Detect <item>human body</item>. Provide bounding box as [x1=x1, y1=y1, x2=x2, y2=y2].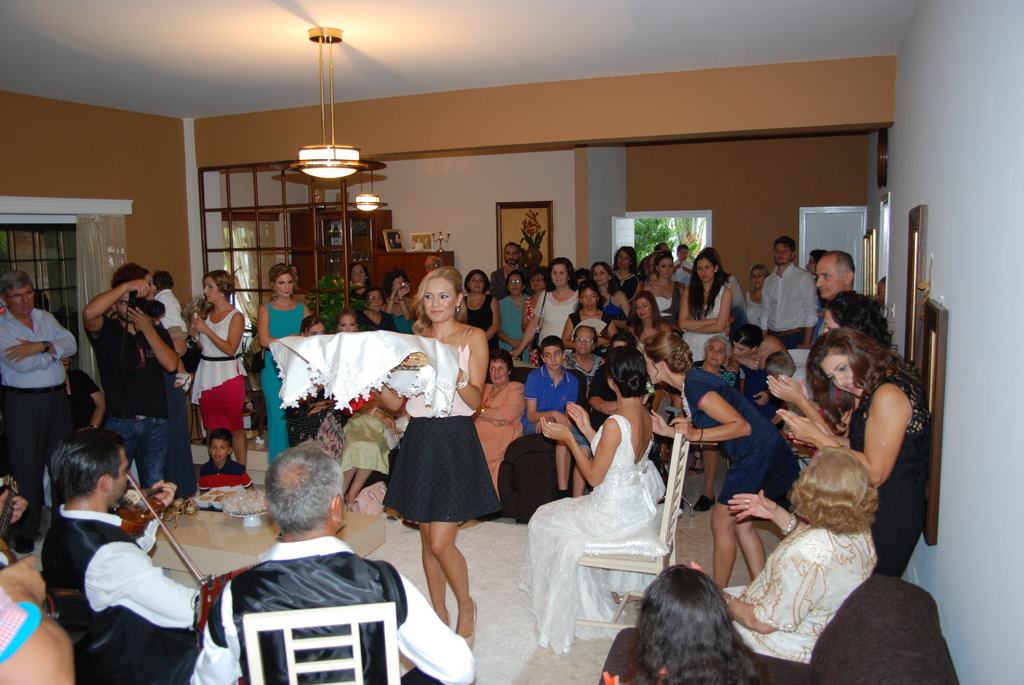
[x1=559, y1=323, x2=605, y2=409].
